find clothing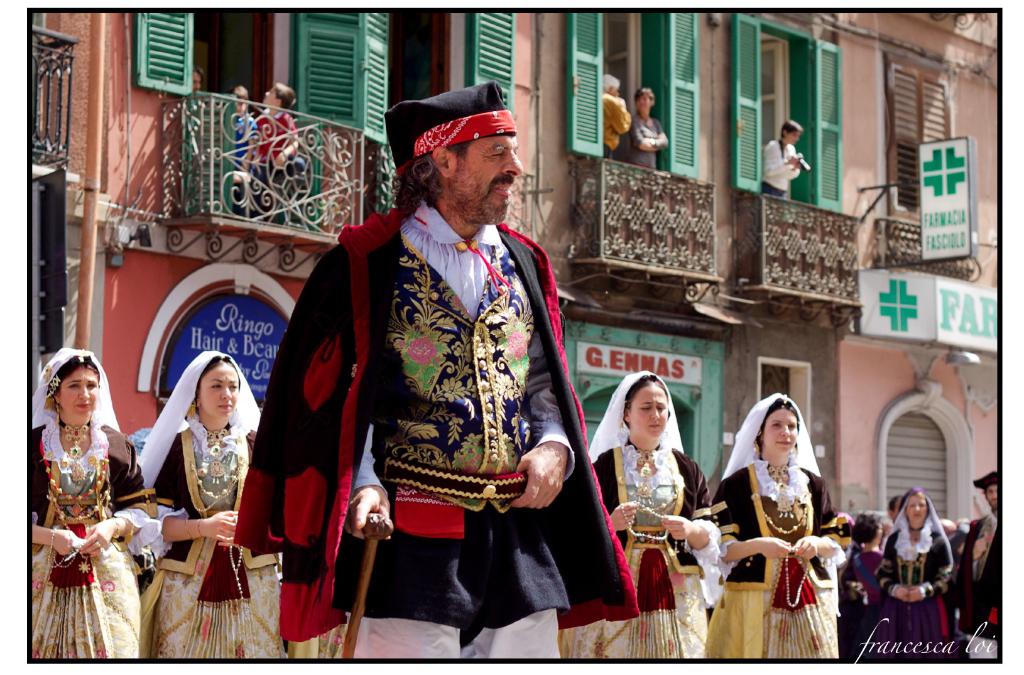
pyautogui.locateOnScreen(586, 90, 626, 151)
